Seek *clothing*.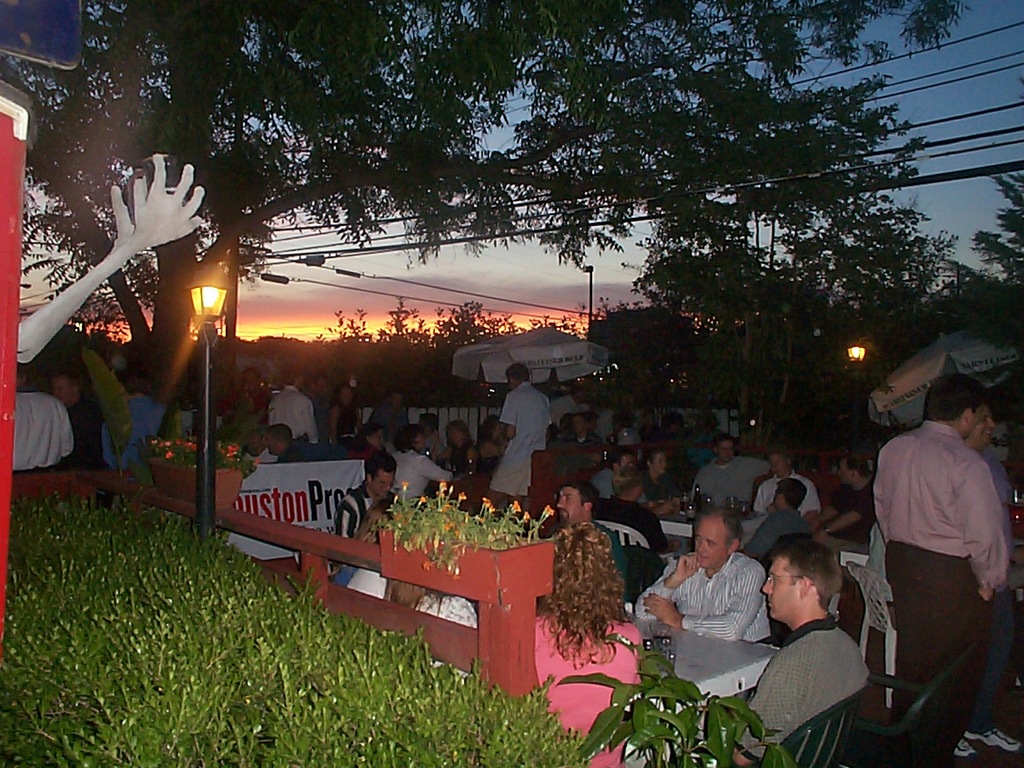
[555,429,606,482].
